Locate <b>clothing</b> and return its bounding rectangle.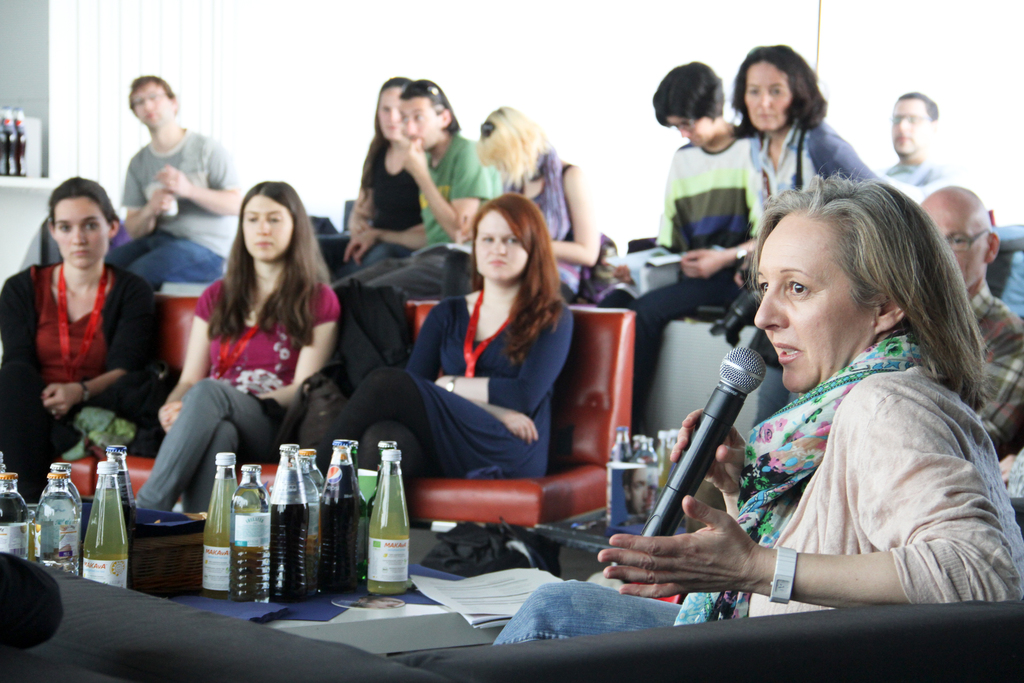
region(134, 272, 335, 512).
